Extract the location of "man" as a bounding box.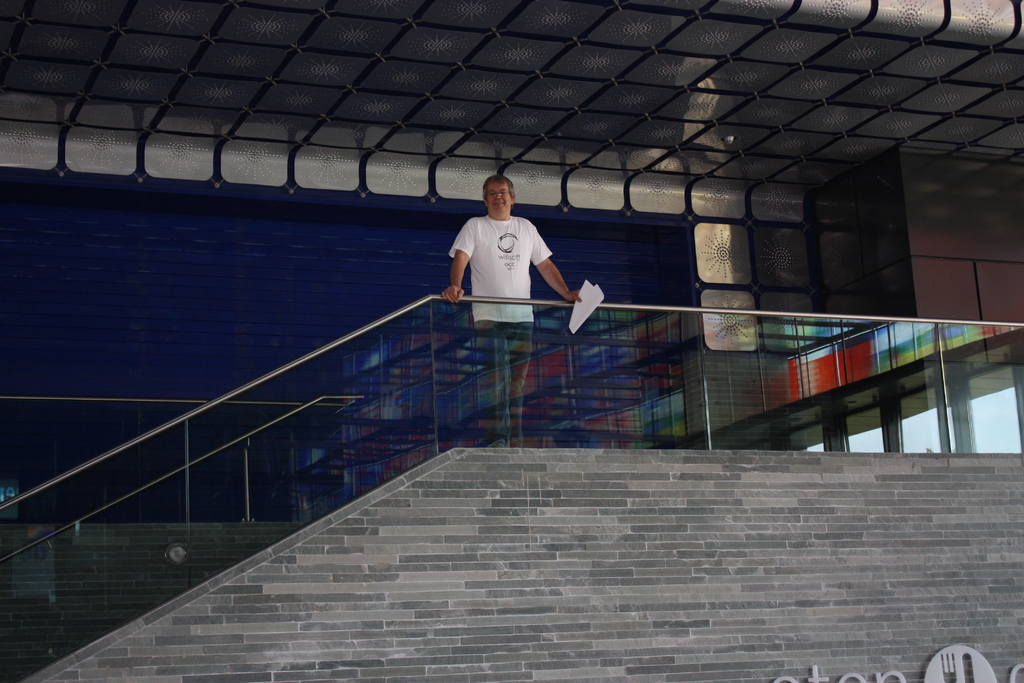
<bbox>443, 174, 580, 451</bbox>.
